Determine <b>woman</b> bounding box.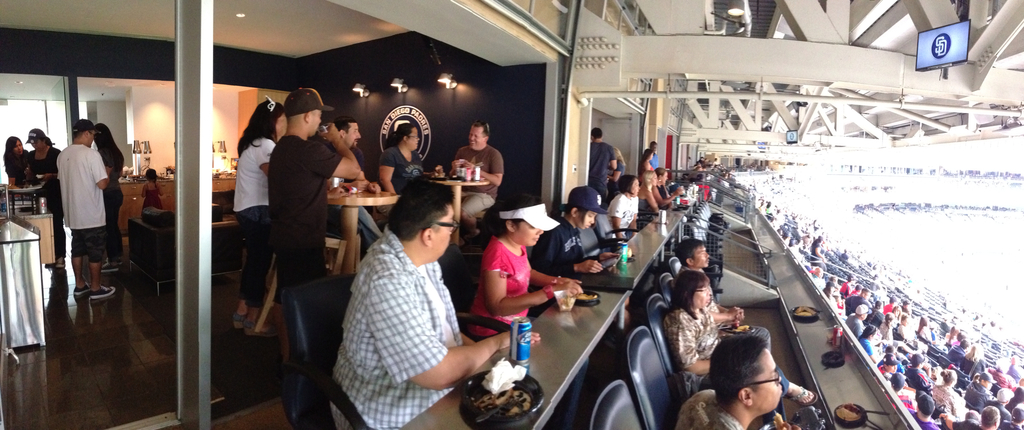
Determined: 637,168,659,213.
